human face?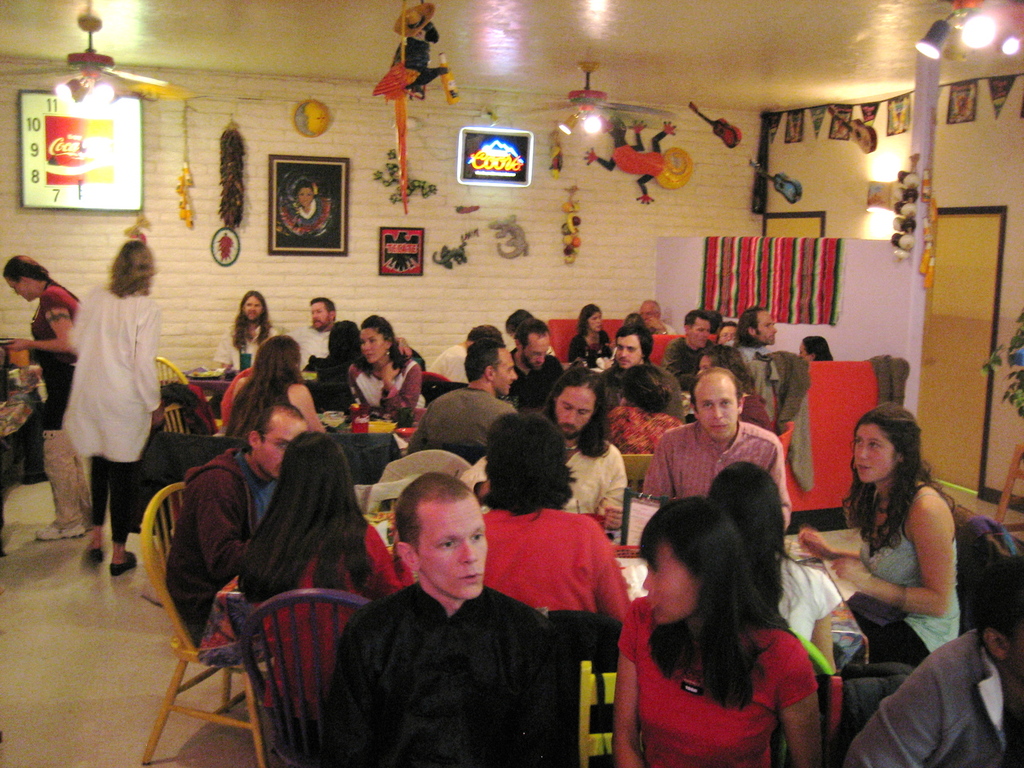
bbox=(617, 332, 642, 367)
